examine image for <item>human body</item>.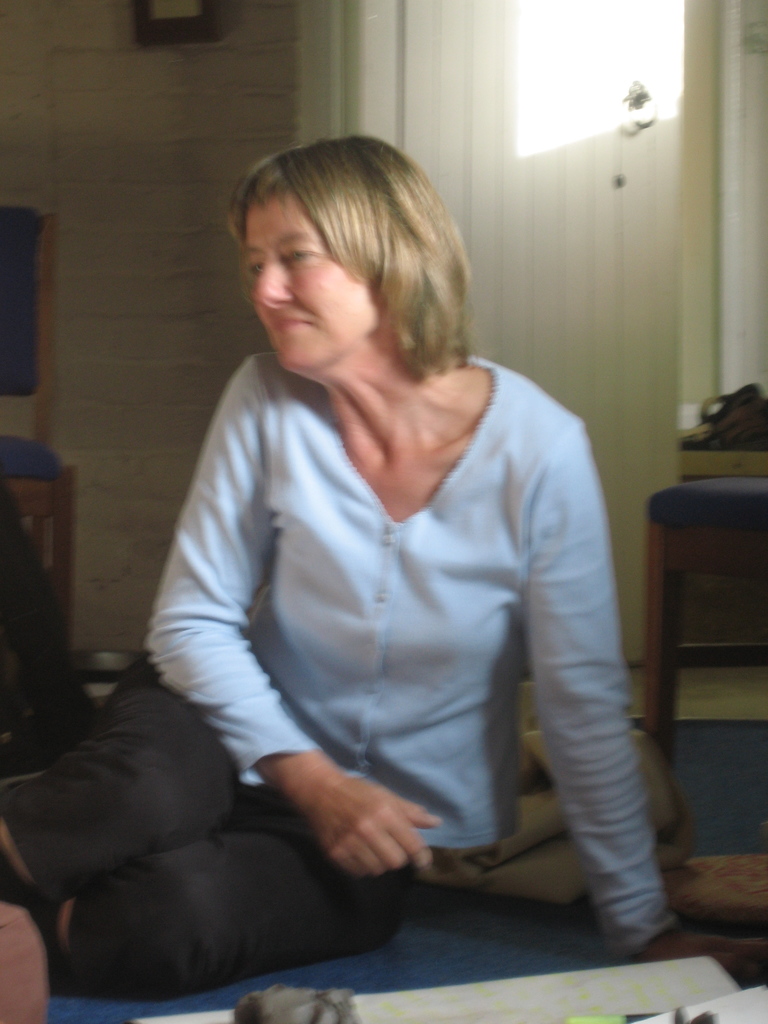
Examination result: 99 186 688 1008.
